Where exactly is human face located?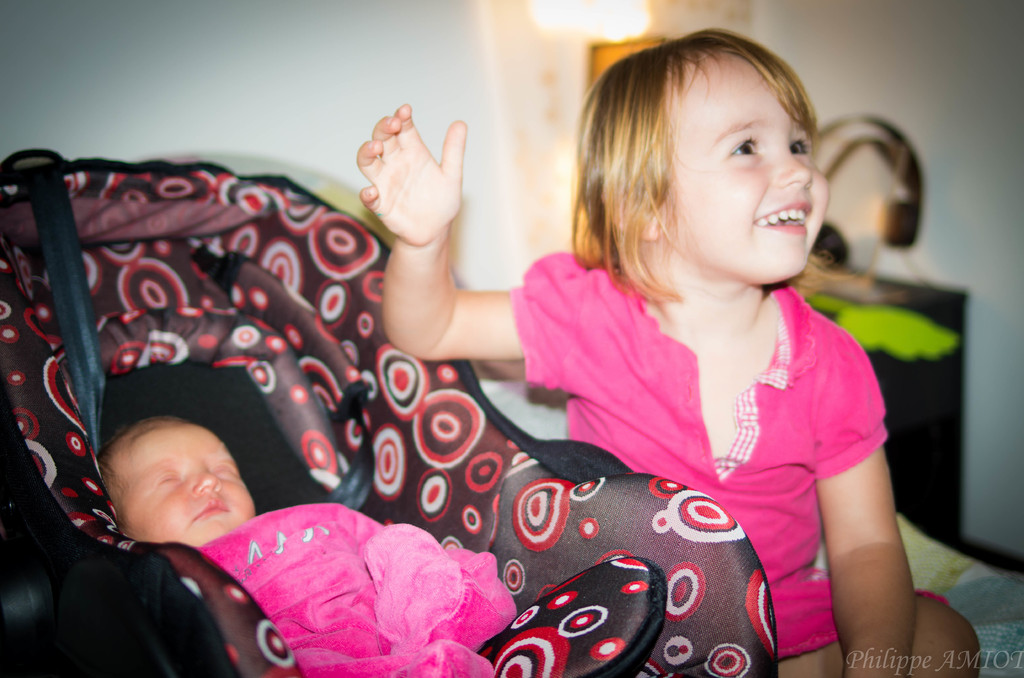
Its bounding box is <box>660,63,831,281</box>.
